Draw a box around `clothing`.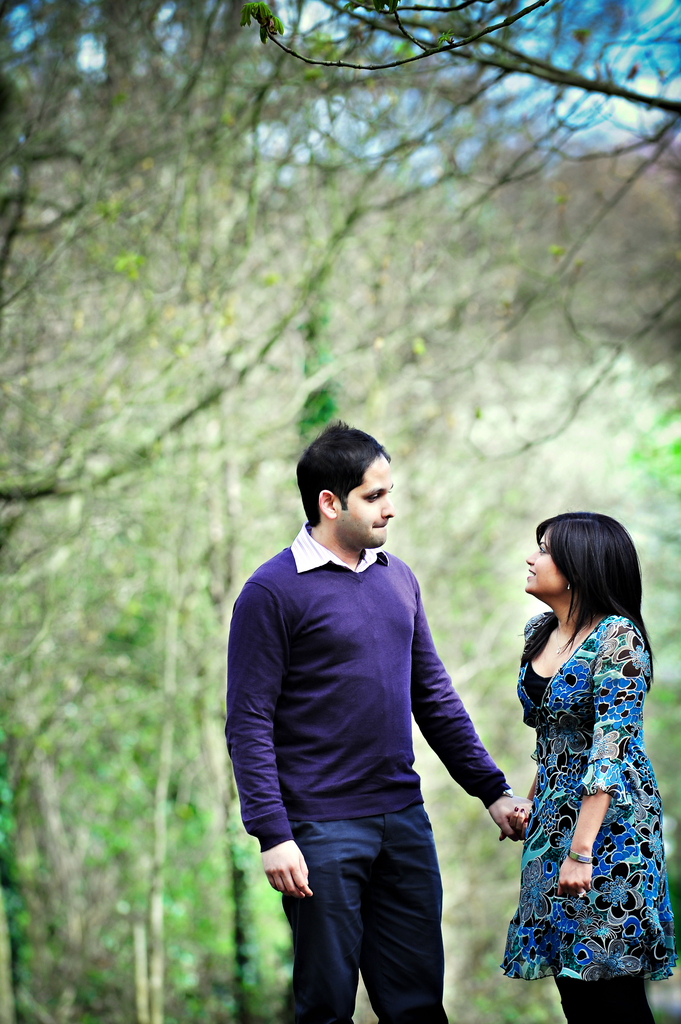
BBox(232, 480, 495, 1009).
